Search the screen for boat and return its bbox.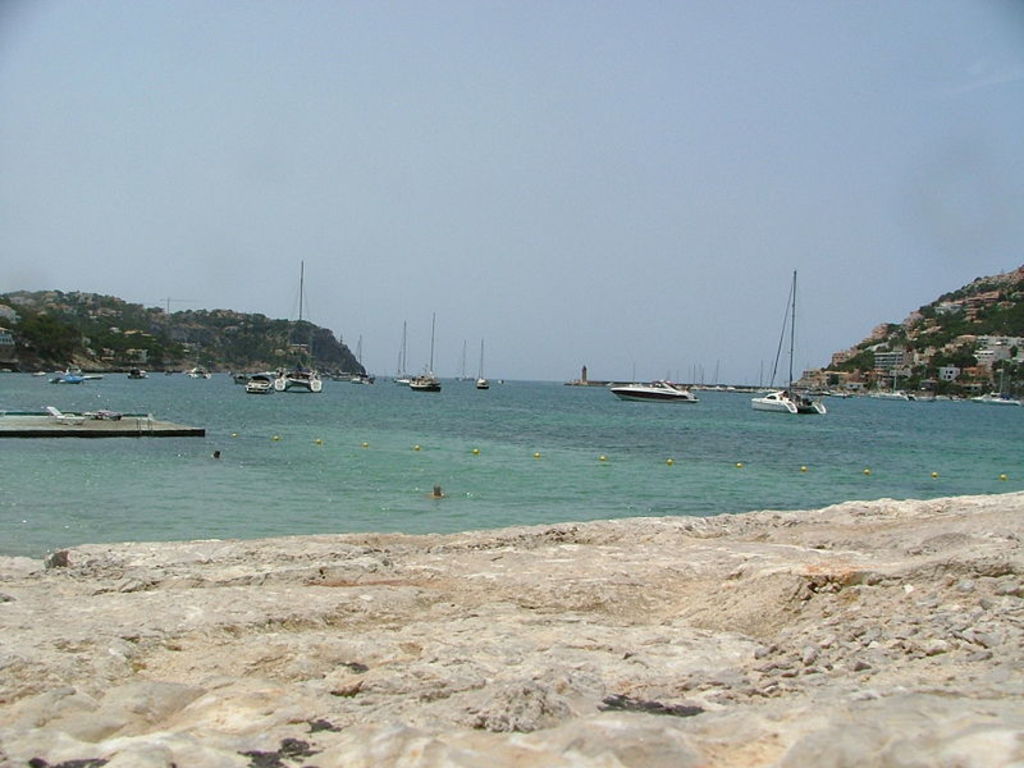
Found: region(128, 370, 147, 379).
